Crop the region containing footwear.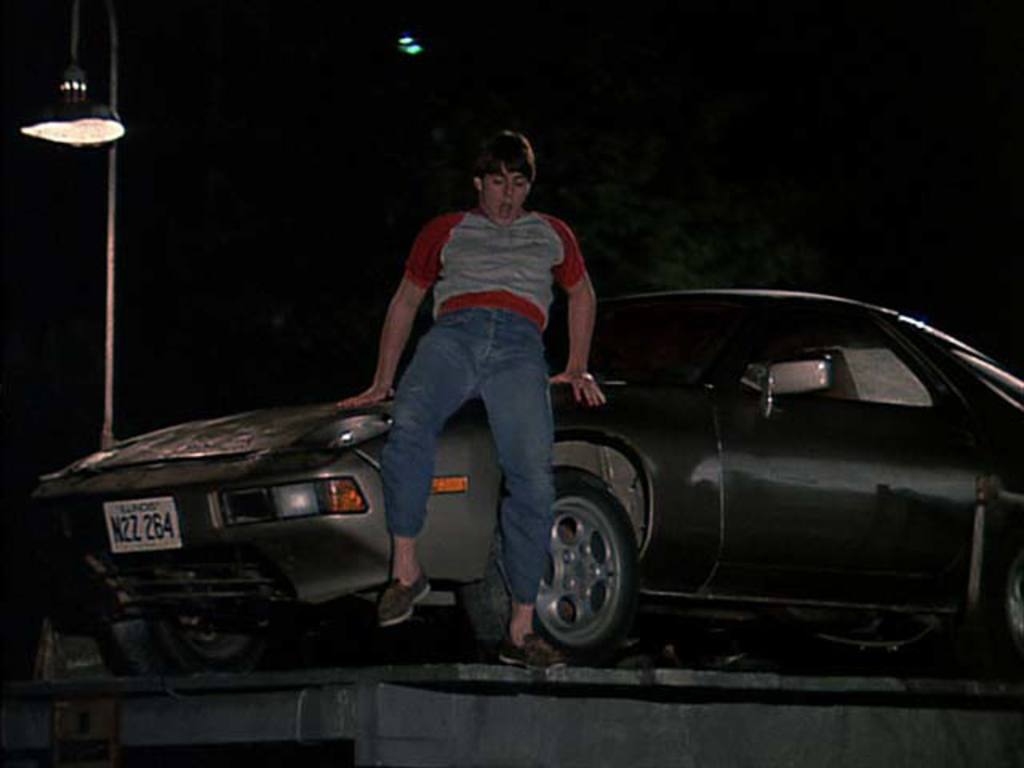
Crop region: 498:627:568:669.
